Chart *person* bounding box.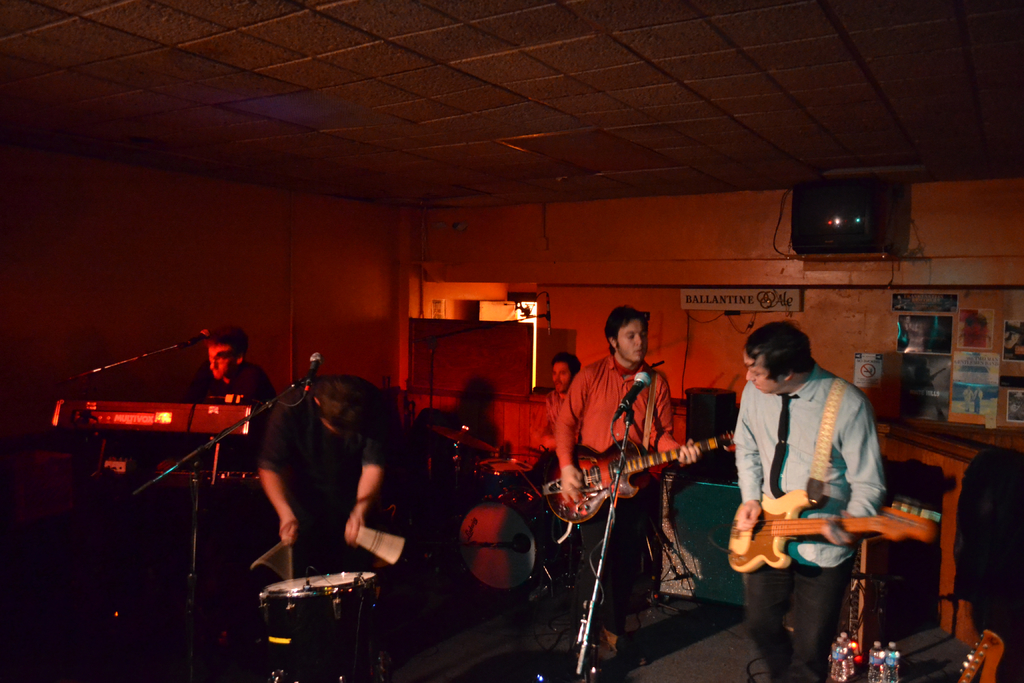
Charted: locate(527, 349, 581, 439).
